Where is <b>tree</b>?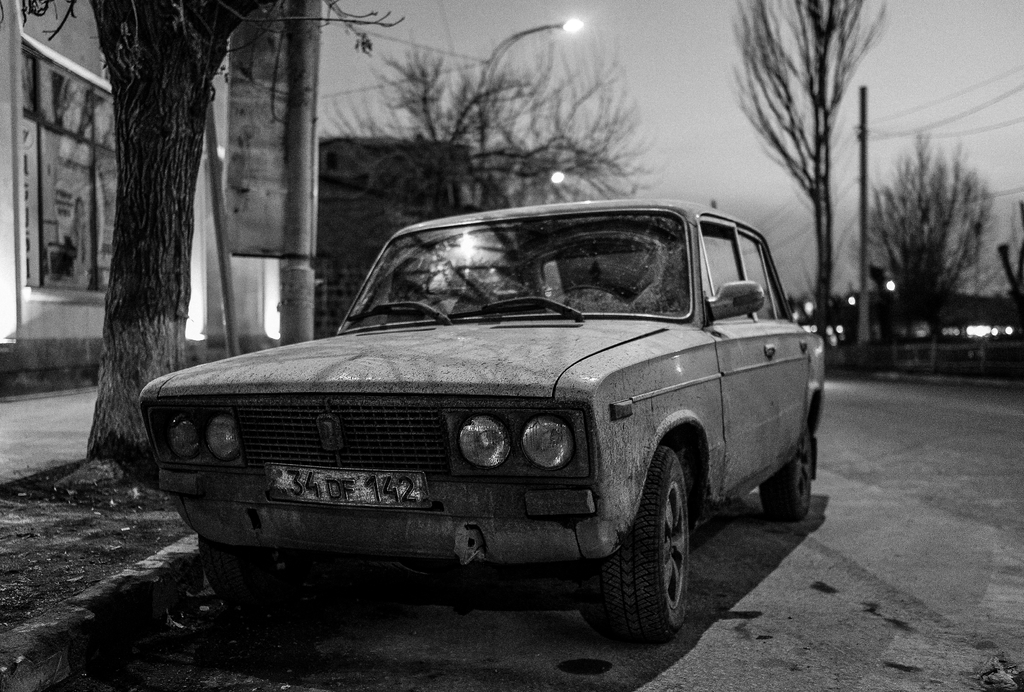
860,107,999,348.
